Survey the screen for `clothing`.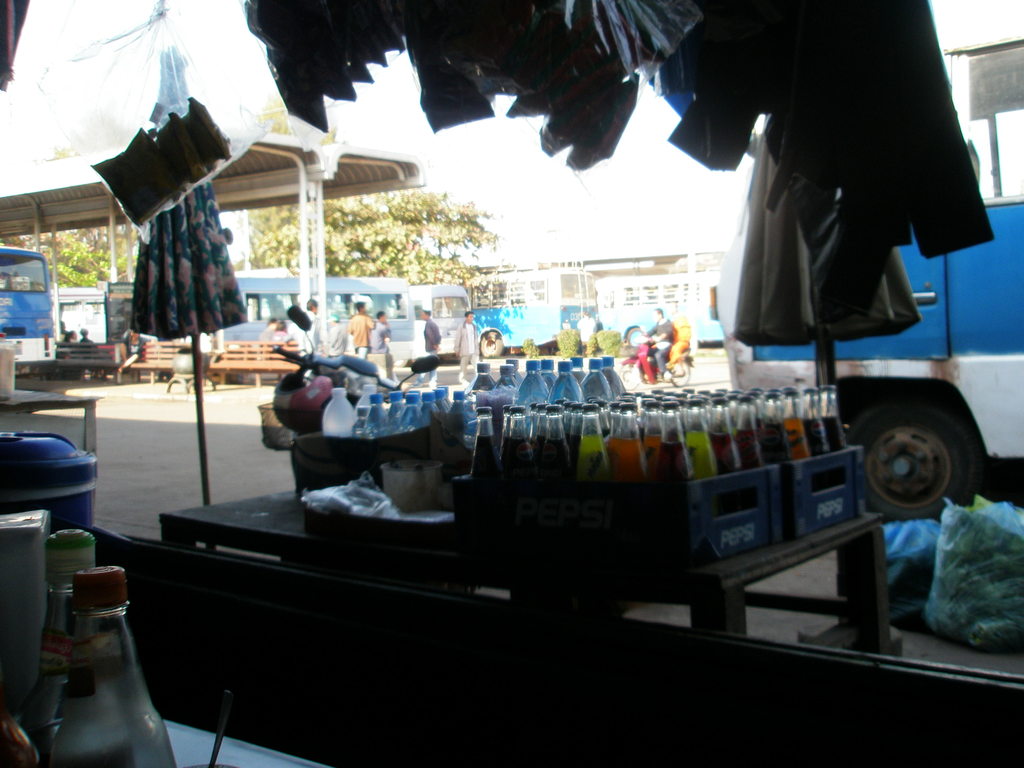
Survey found: 345, 305, 375, 352.
